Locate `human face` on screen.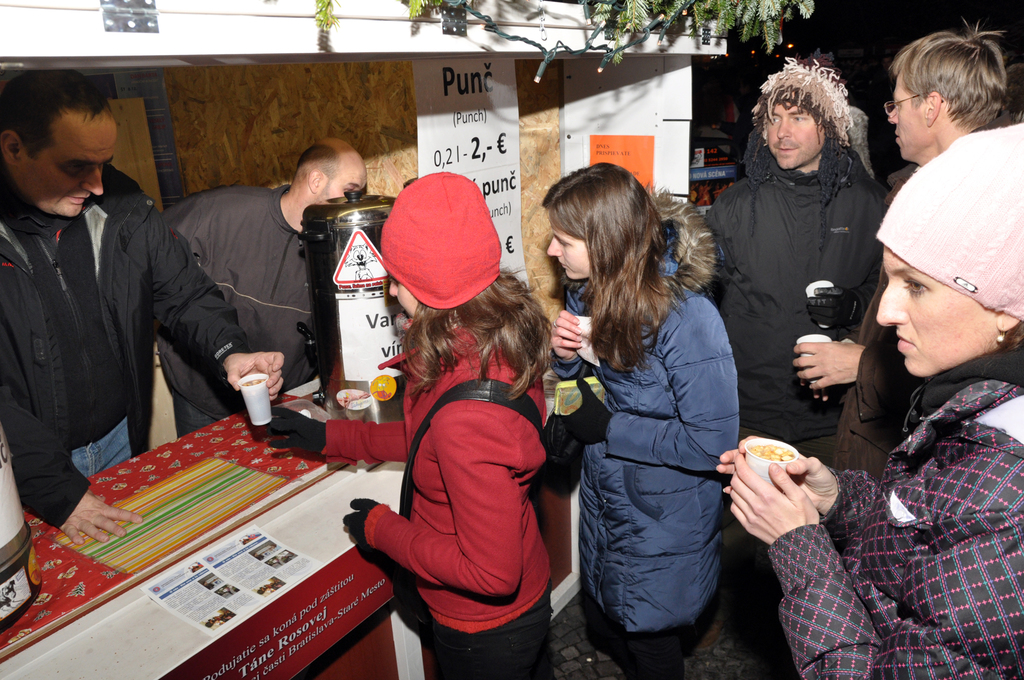
On screen at [388, 276, 415, 319].
